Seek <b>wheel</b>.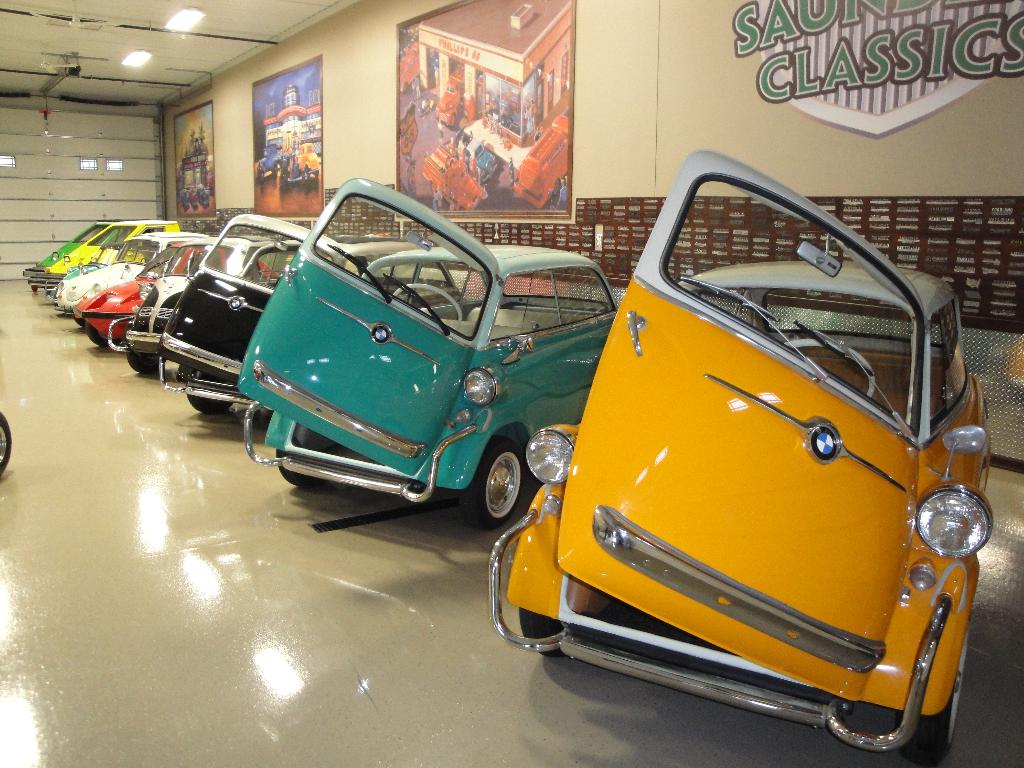
85,323,121,344.
